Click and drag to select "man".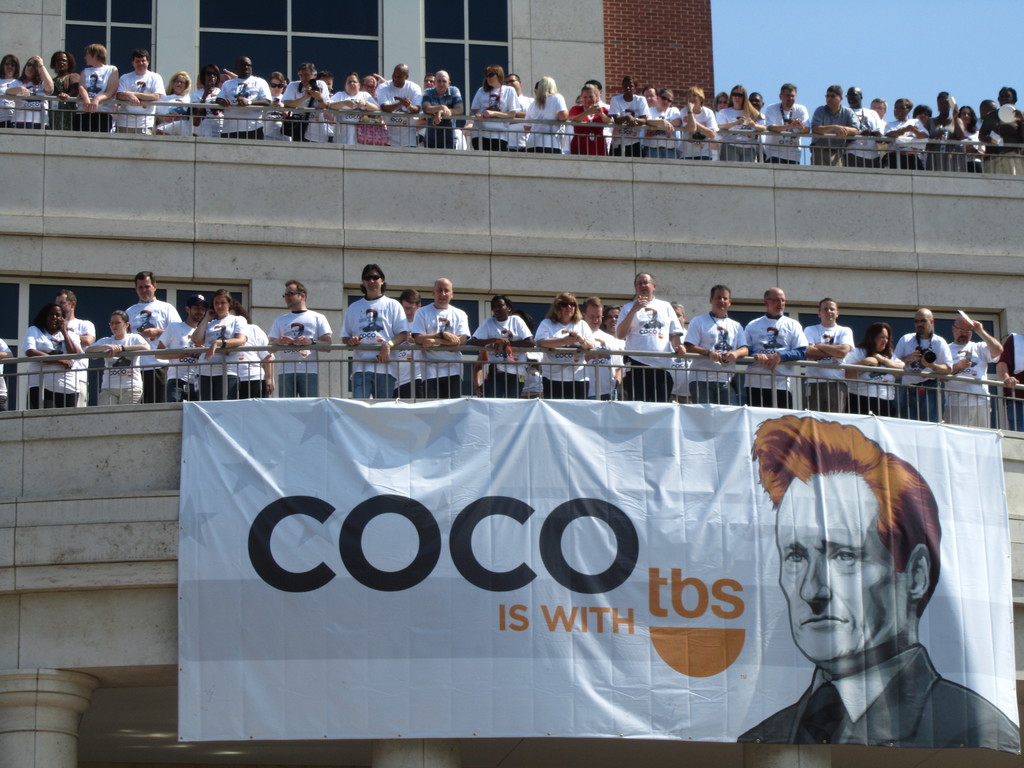
Selection: <box>797,302,852,409</box>.
